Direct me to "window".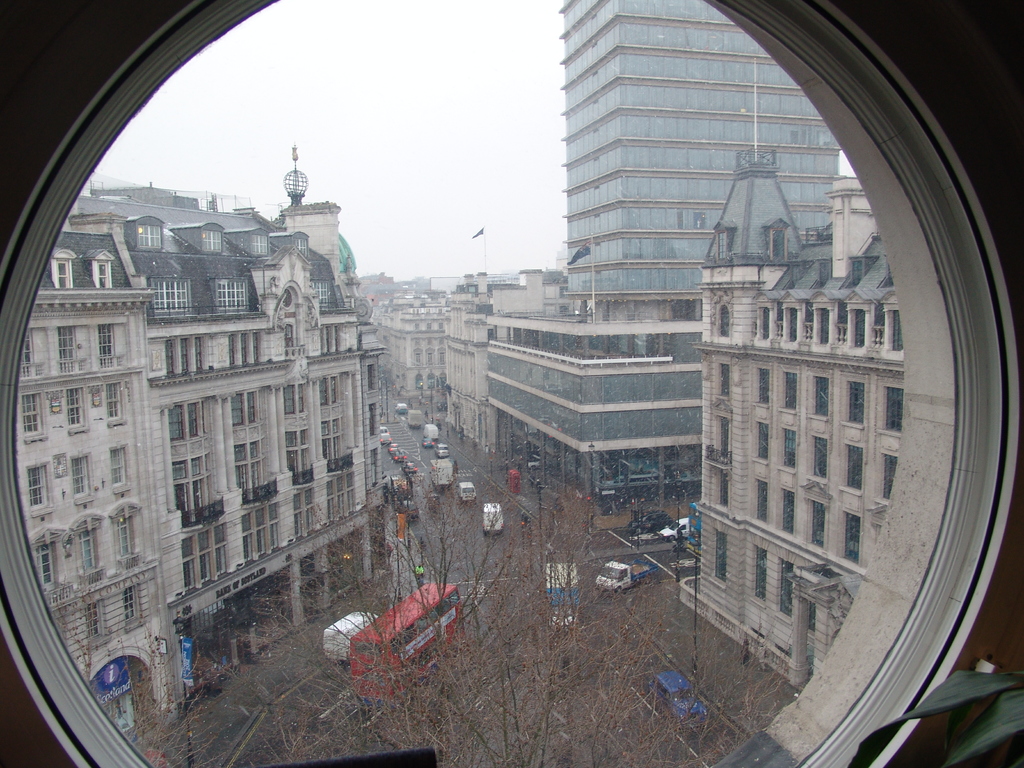
Direction: [x1=112, y1=448, x2=127, y2=484].
